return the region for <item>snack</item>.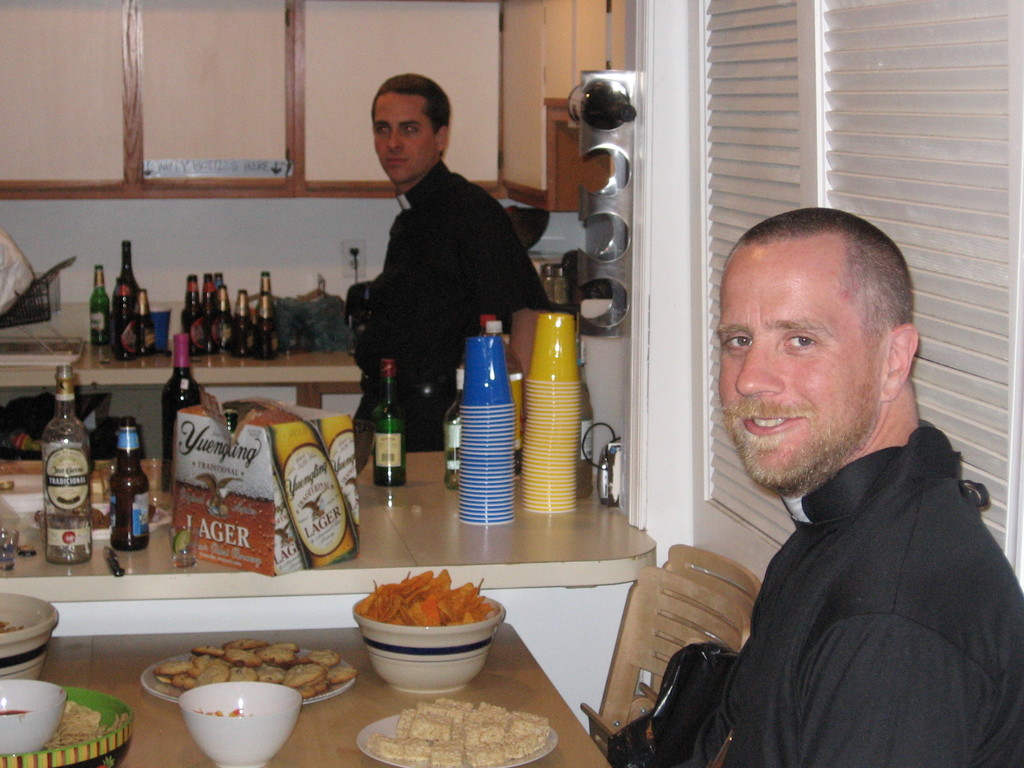
[x1=335, y1=592, x2=483, y2=661].
